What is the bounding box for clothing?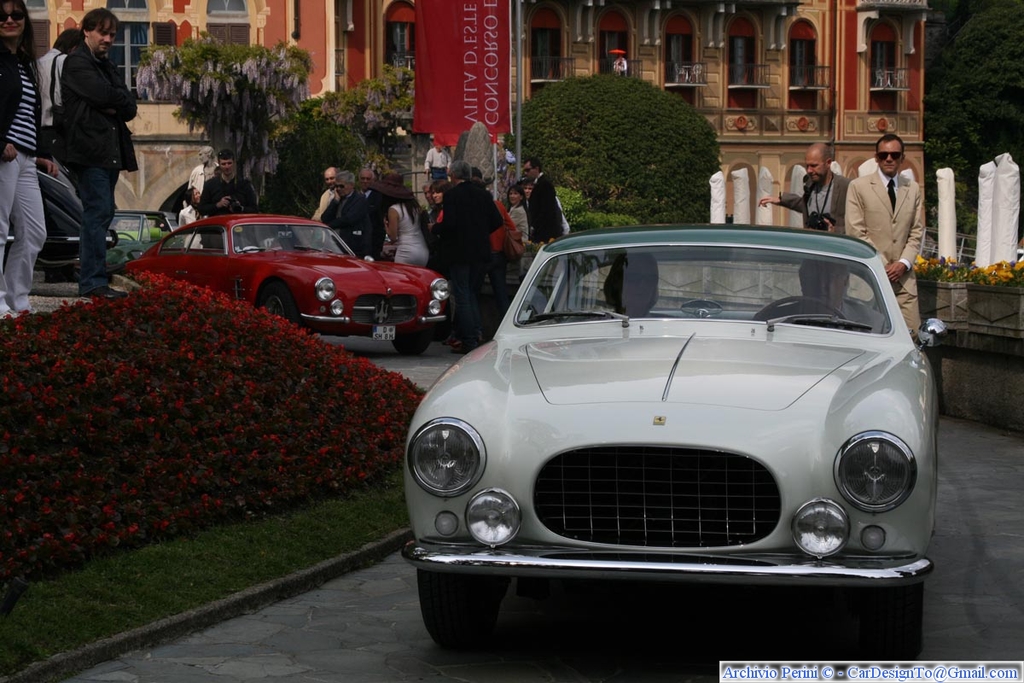
843, 161, 945, 353.
